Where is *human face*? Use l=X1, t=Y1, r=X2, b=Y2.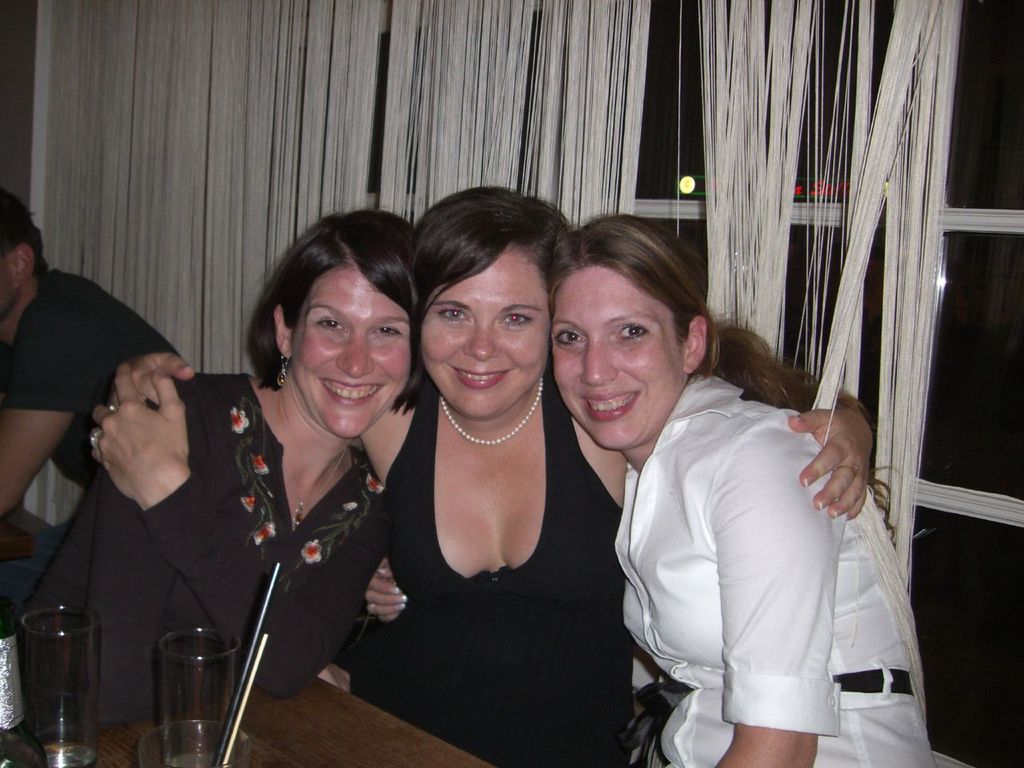
l=0, t=256, r=19, b=310.
